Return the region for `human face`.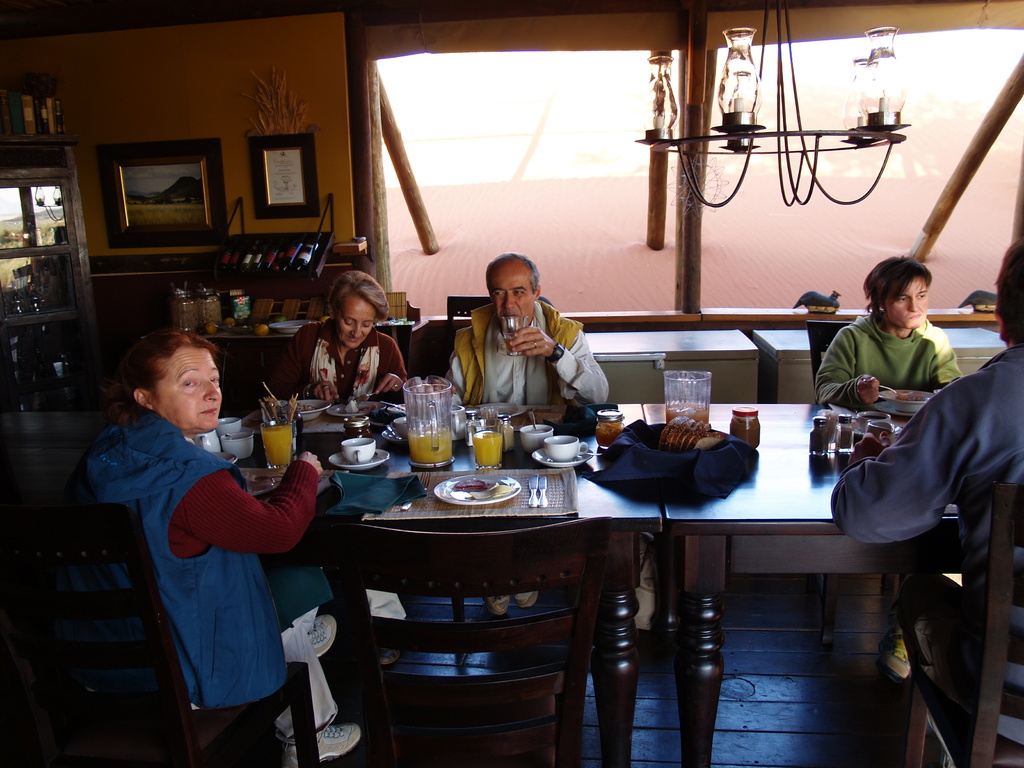
{"x1": 881, "y1": 278, "x2": 927, "y2": 333}.
